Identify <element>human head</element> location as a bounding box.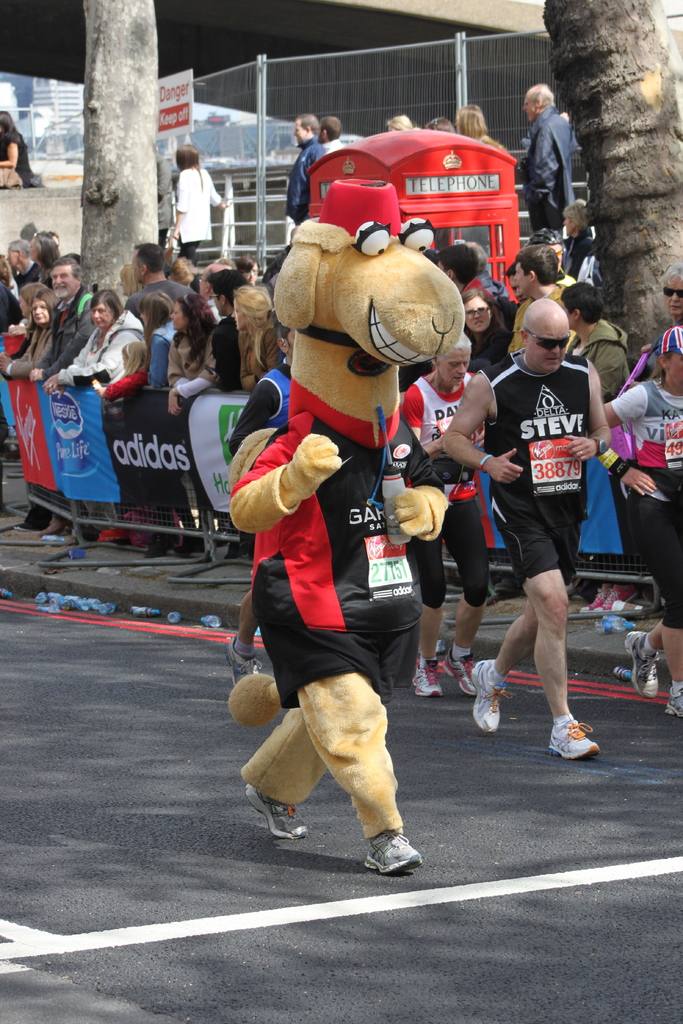
[left=514, top=243, right=560, bottom=297].
